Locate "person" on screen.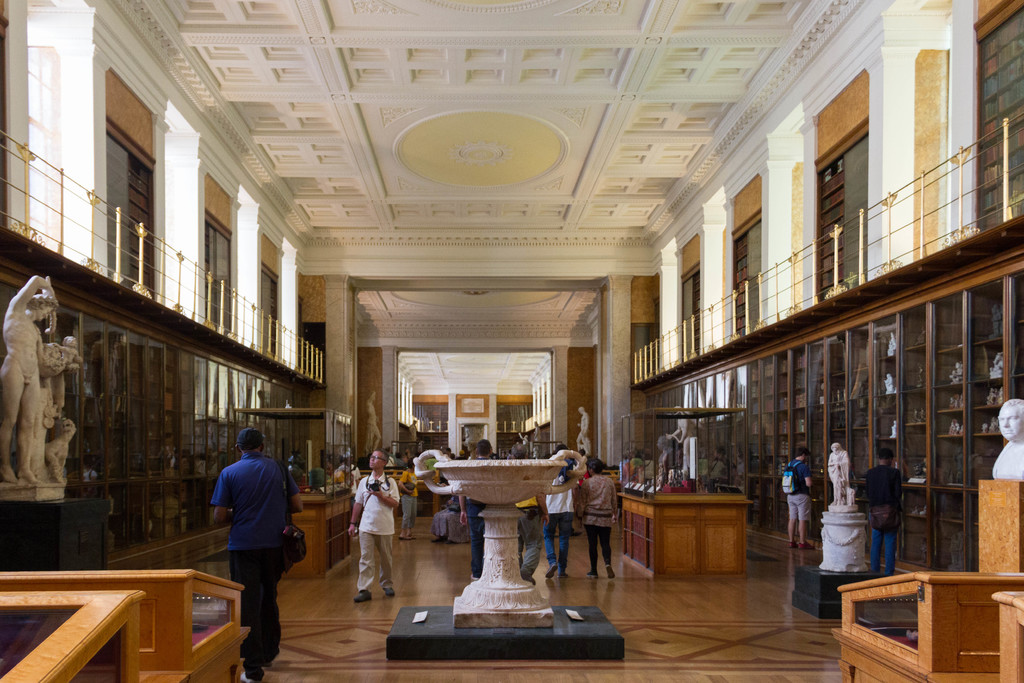
On screen at crop(0, 273, 57, 483).
